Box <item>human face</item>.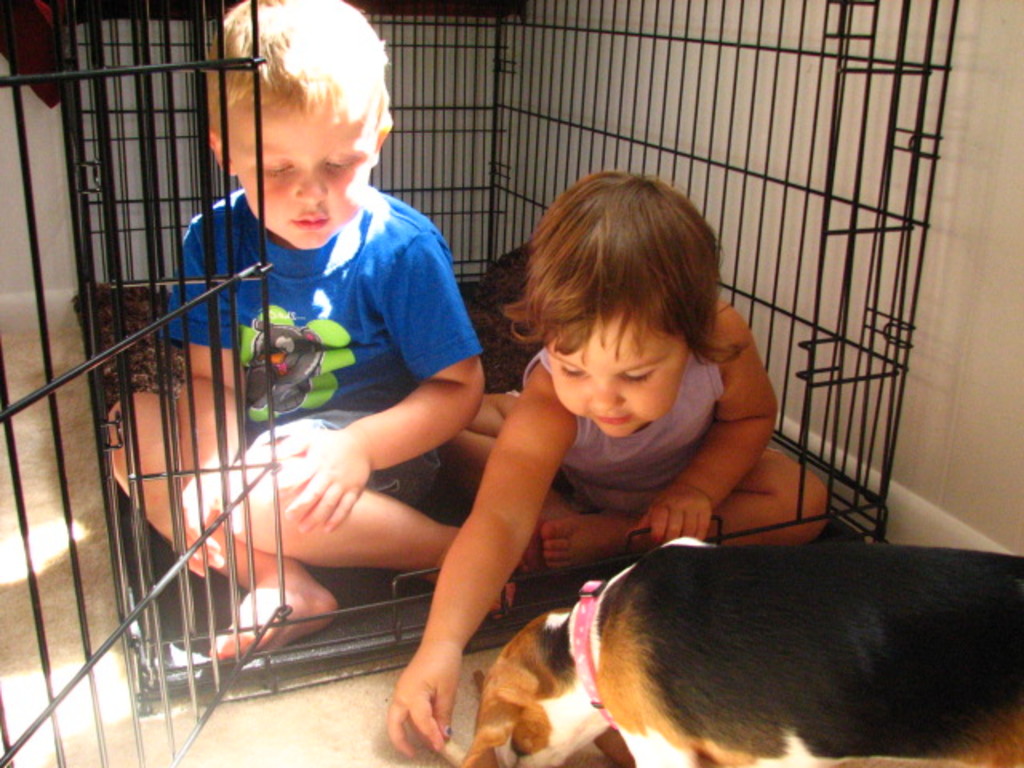
left=554, top=309, right=699, bottom=434.
